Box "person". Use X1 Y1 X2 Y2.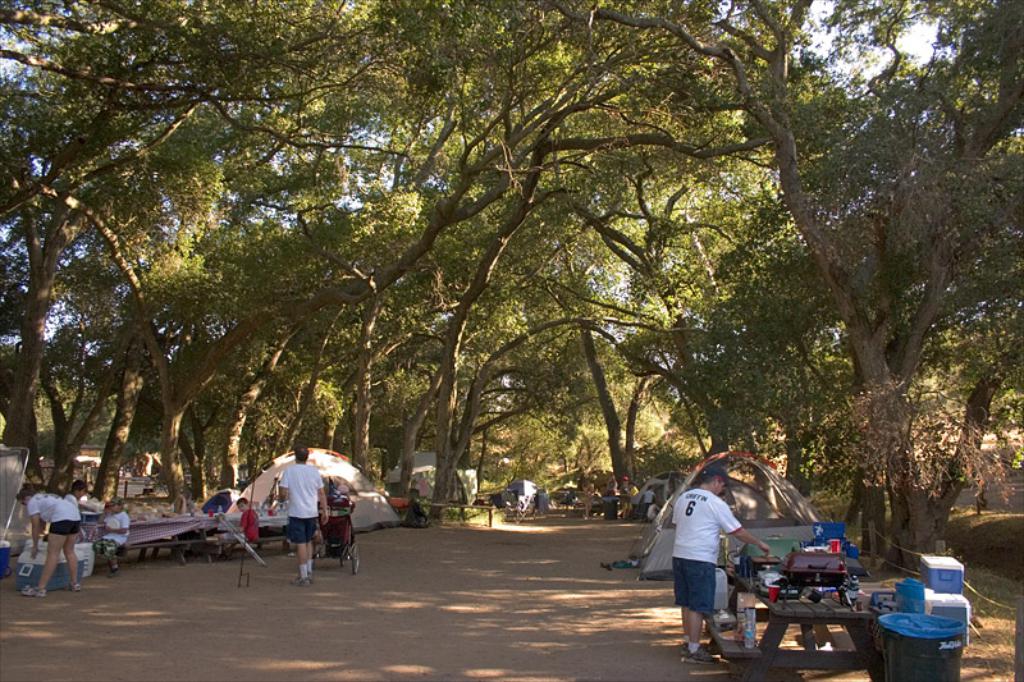
637 484 655 517.
